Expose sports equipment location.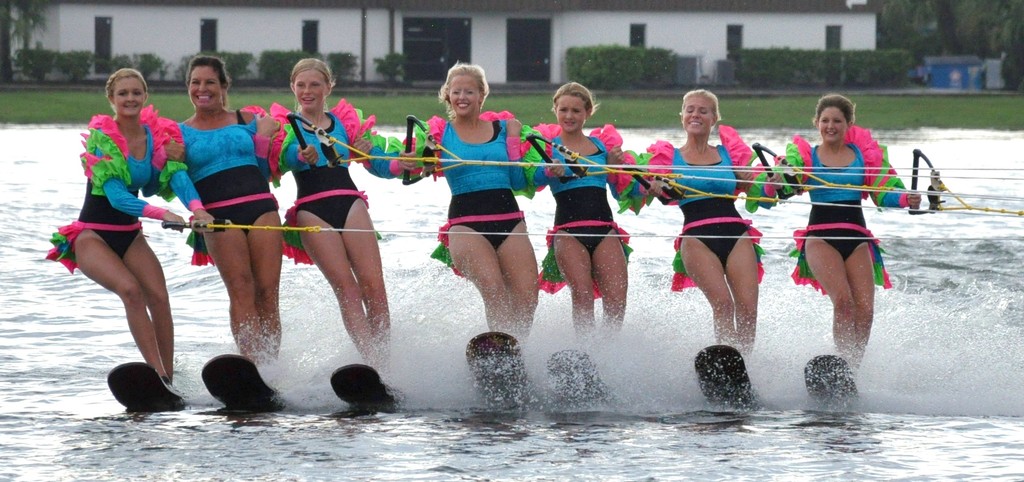
Exposed at 691:341:783:411.
